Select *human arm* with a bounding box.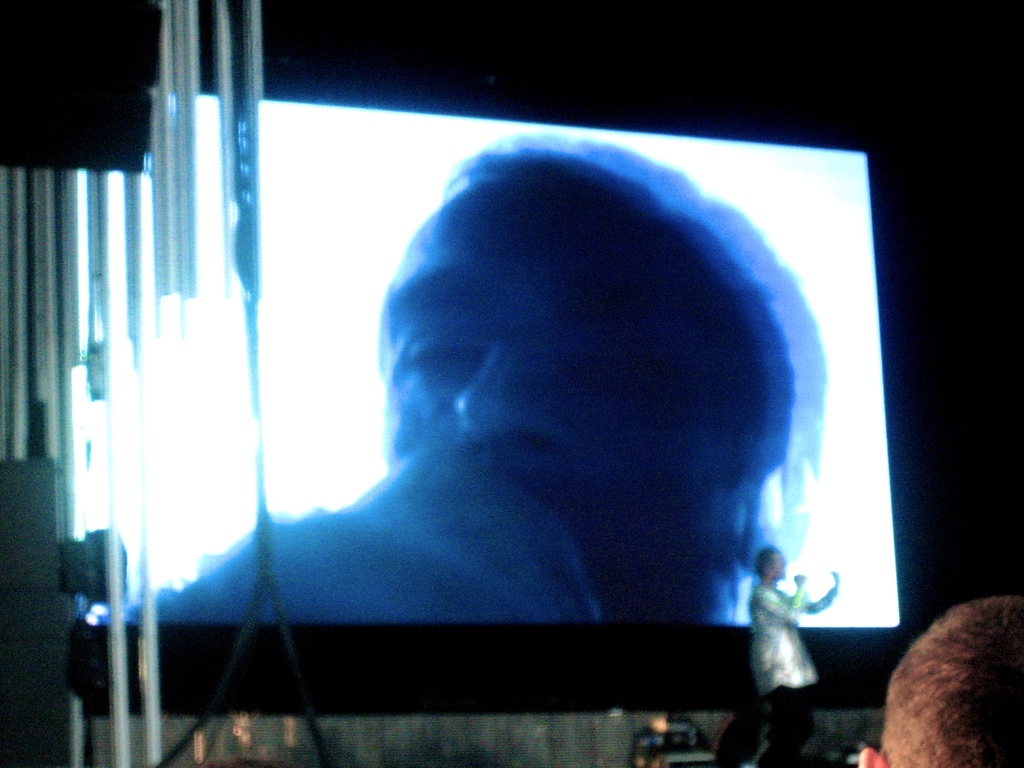
<box>759,569,813,625</box>.
